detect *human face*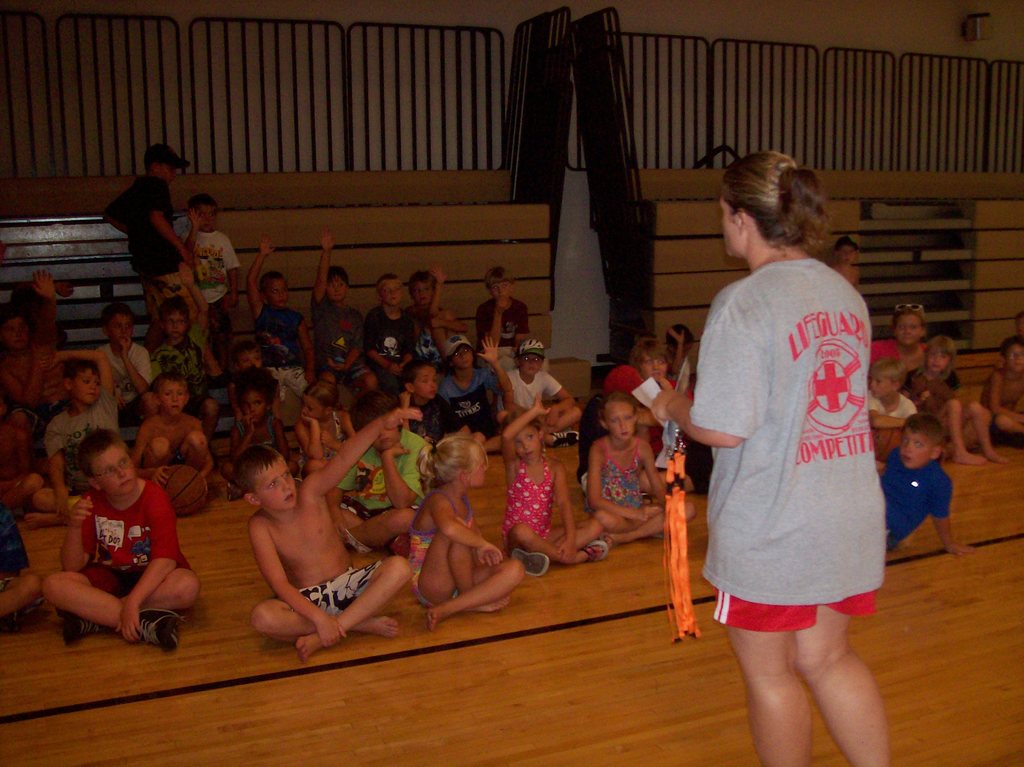
375, 417, 396, 450
